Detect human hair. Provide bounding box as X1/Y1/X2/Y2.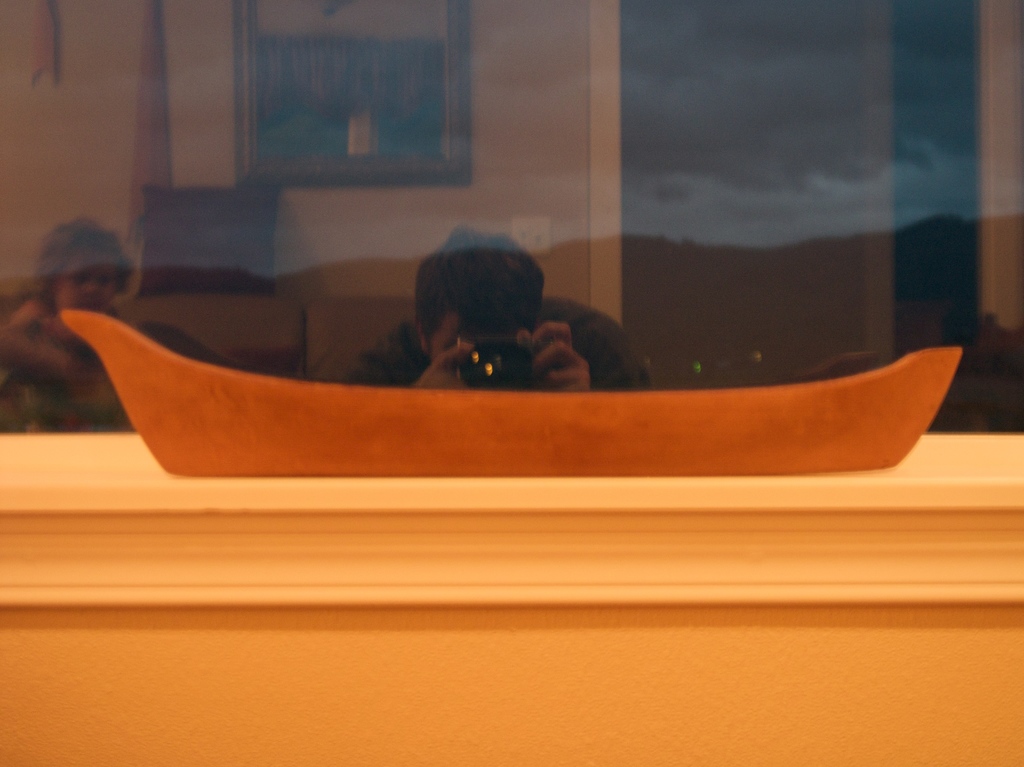
34/214/129/309.
